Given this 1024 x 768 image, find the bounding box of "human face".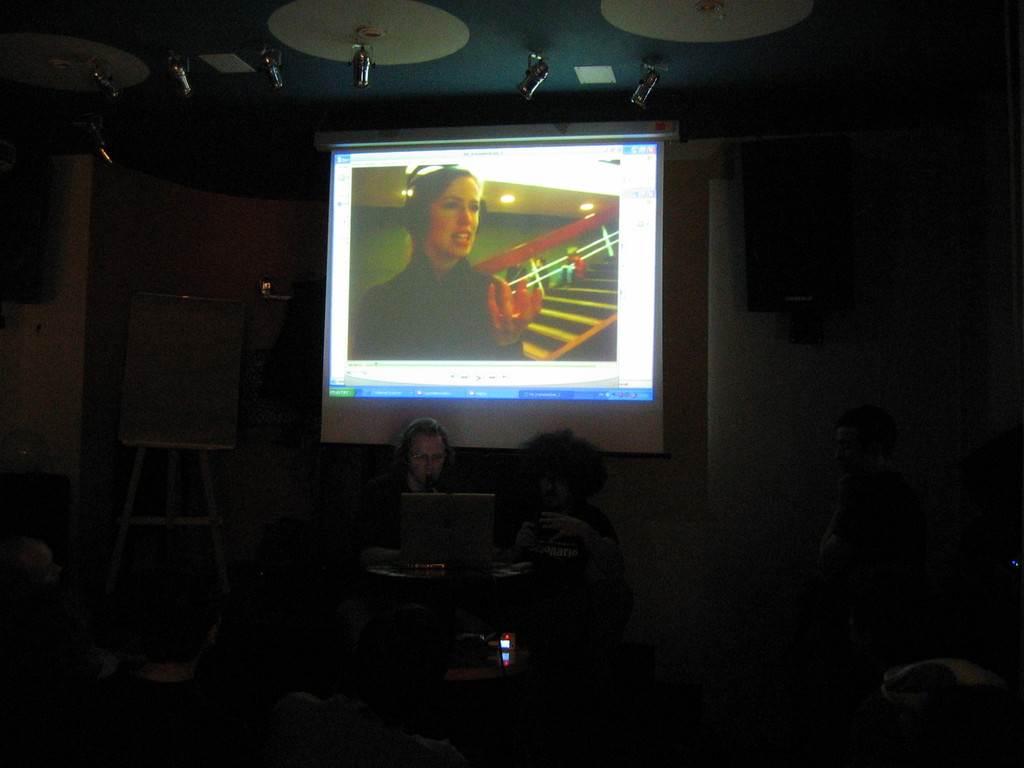
[15, 536, 64, 590].
